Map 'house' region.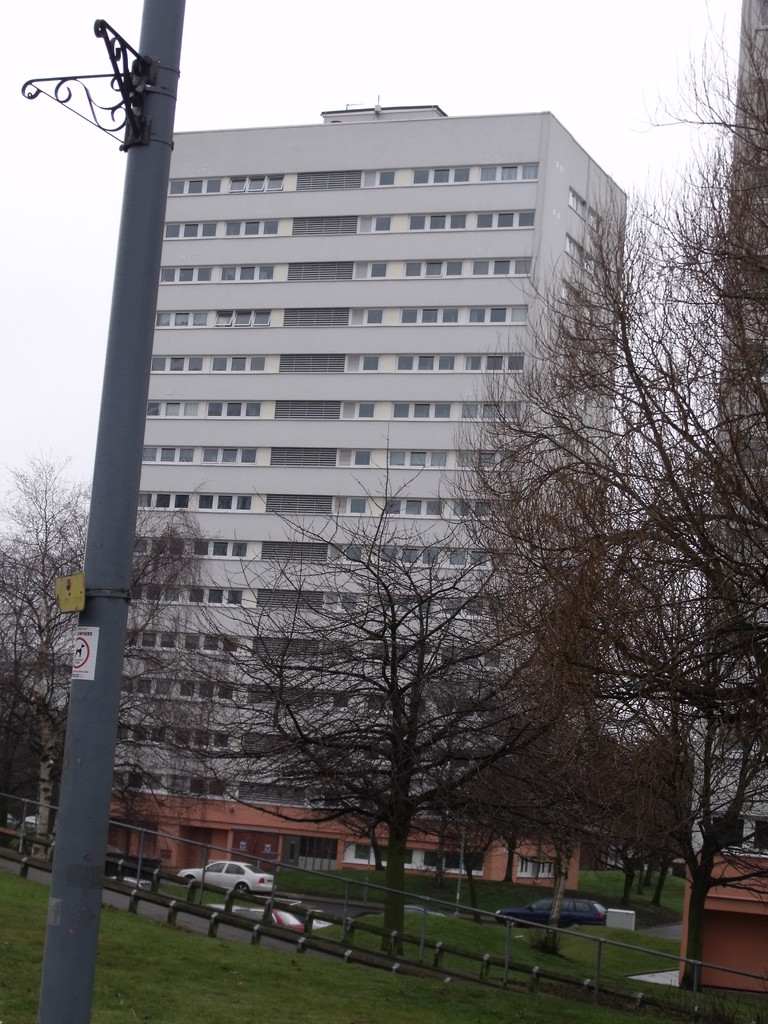
Mapped to pyautogui.locateOnScreen(94, 99, 630, 890).
